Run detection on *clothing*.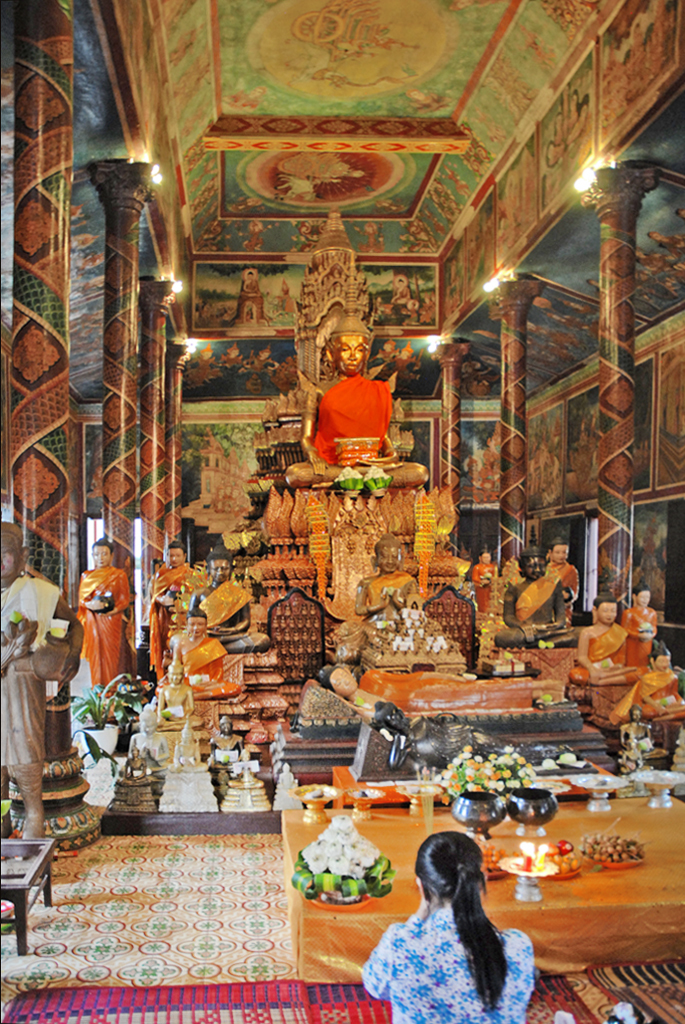
Result: pyautogui.locateOnScreen(518, 565, 562, 618).
